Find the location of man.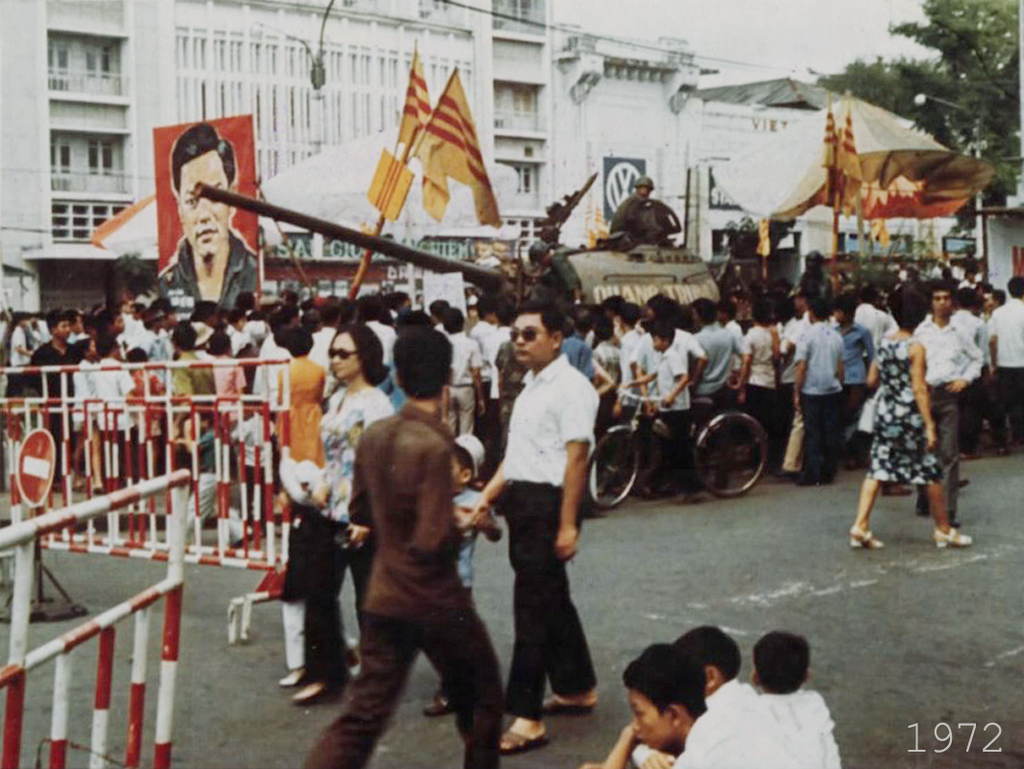
Location: left=164, top=322, right=212, bottom=399.
